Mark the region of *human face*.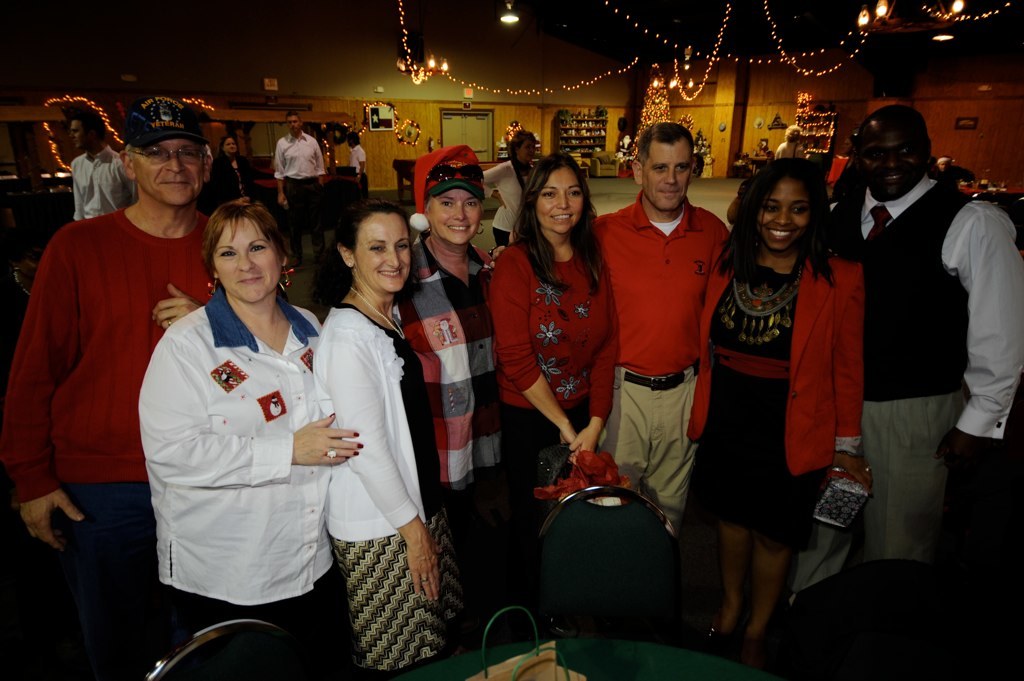
Region: locate(534, 163, 585, 232).
